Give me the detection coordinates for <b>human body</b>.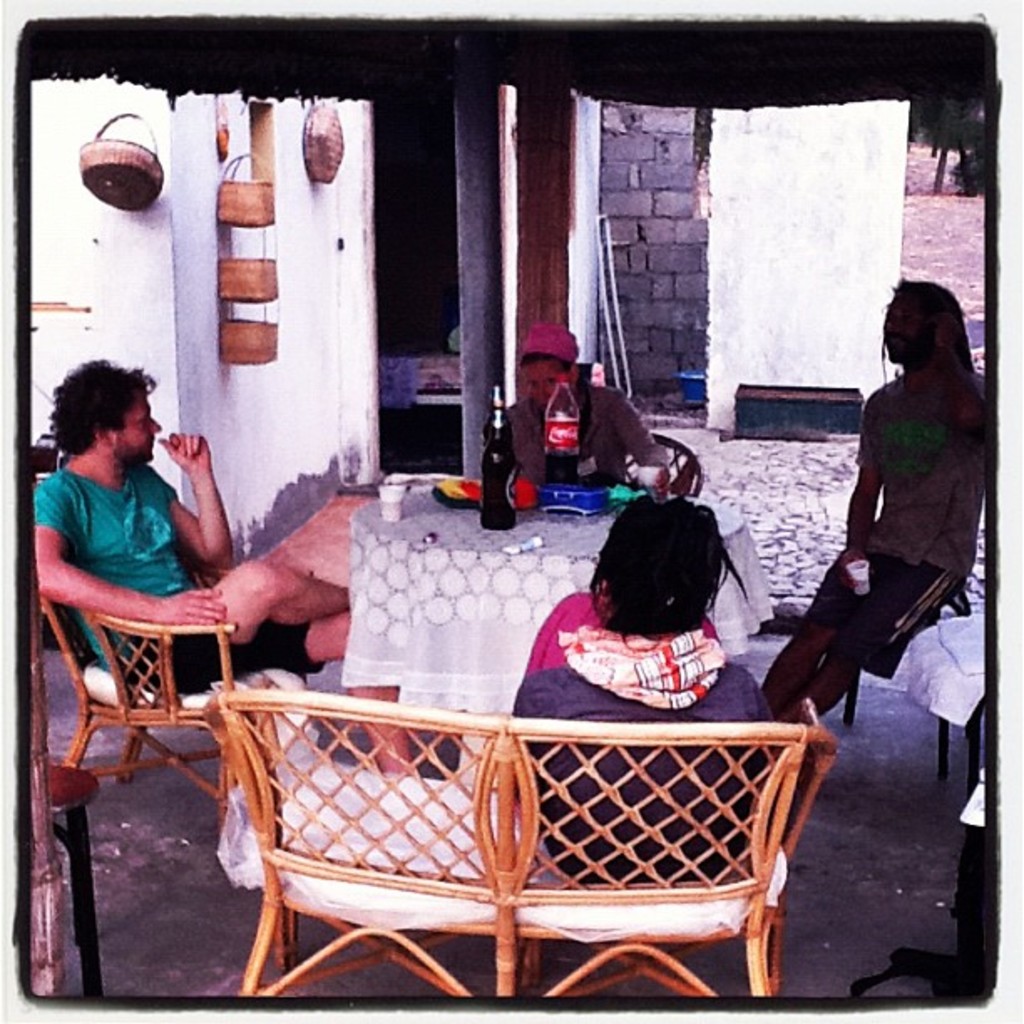
{"x1": 38, "y1": 428, "x2": 422, "y2": 778}.
